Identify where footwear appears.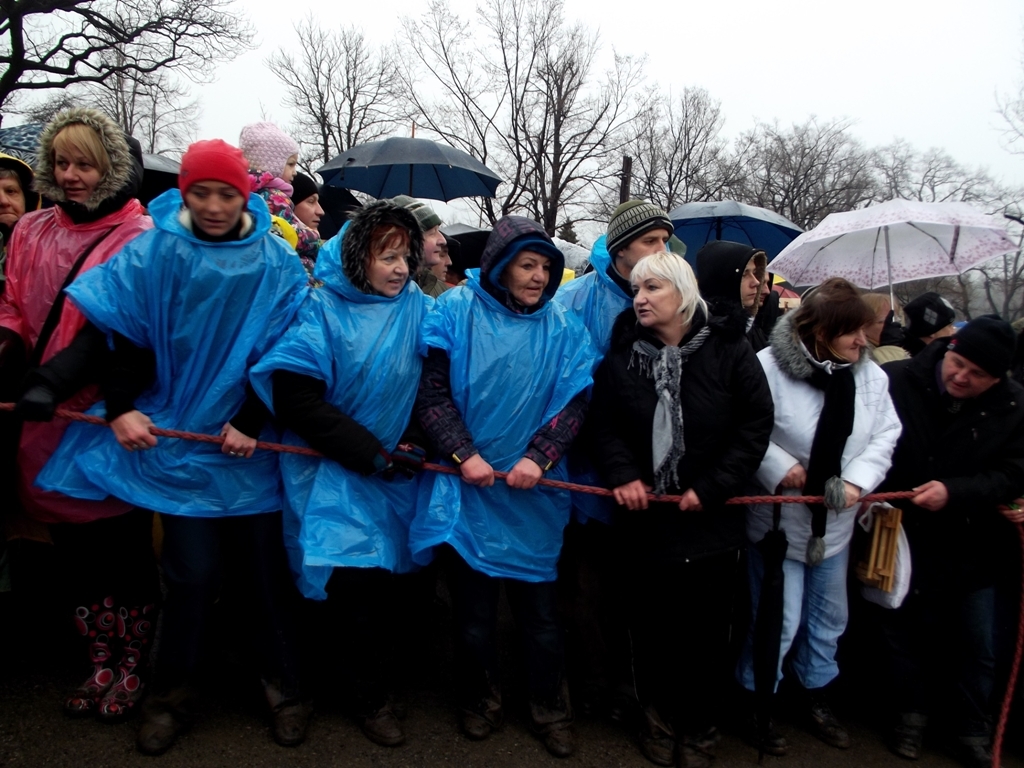
Appears at 758:727:791:756.
